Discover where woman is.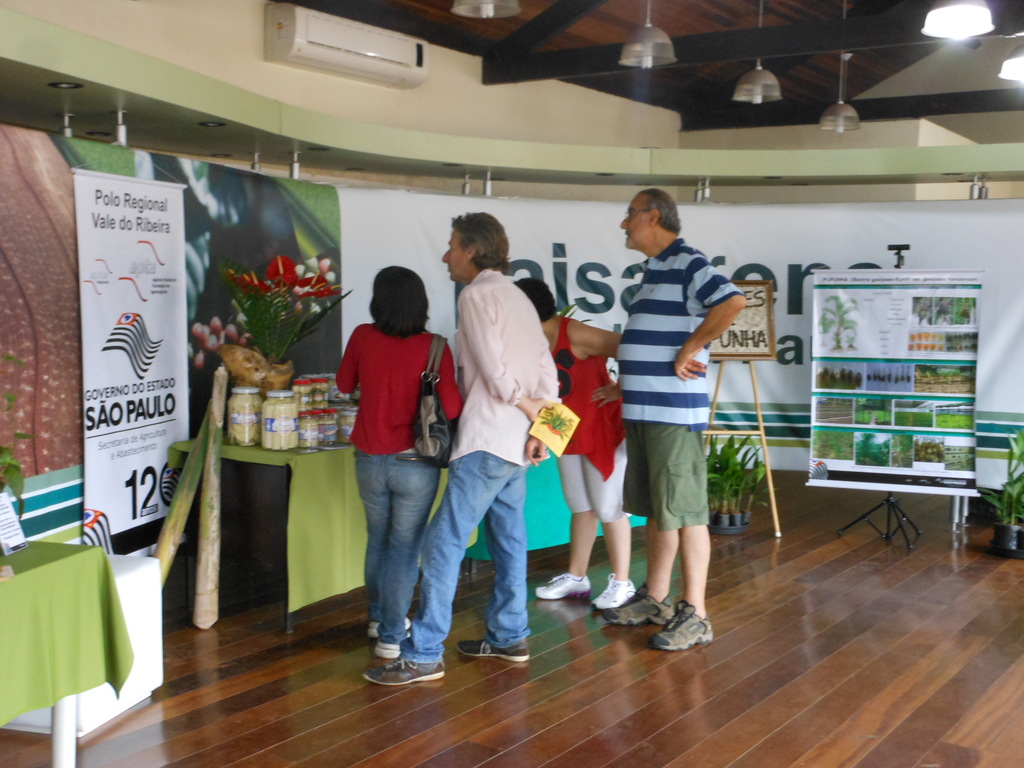
Discovered at region(334, 268, 465, 659).
